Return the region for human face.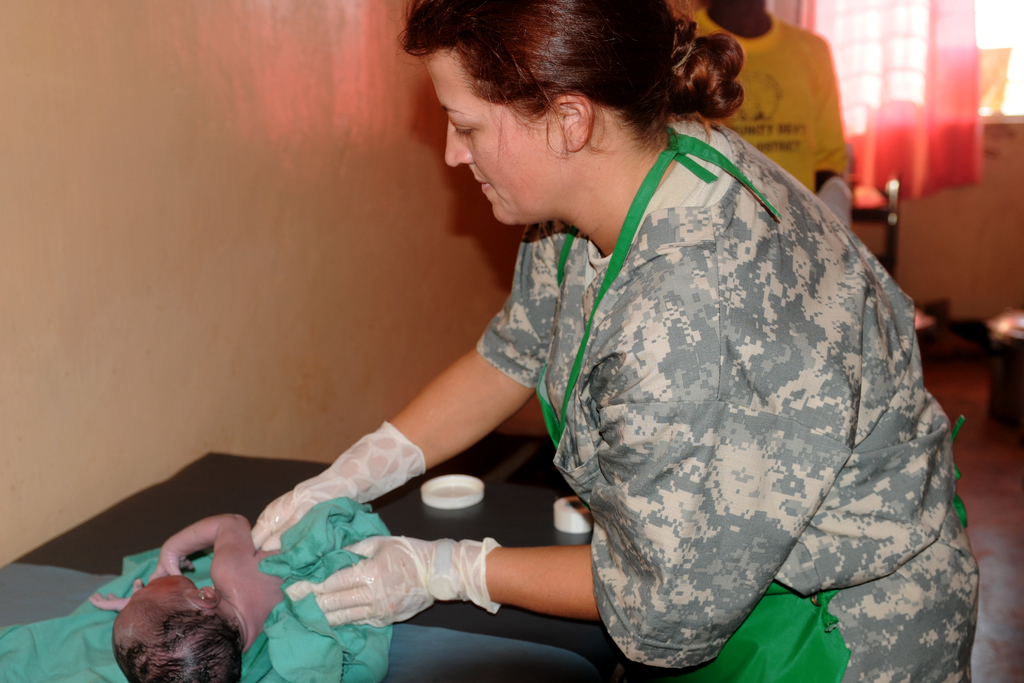
box=[121, 567, 202, 616].
